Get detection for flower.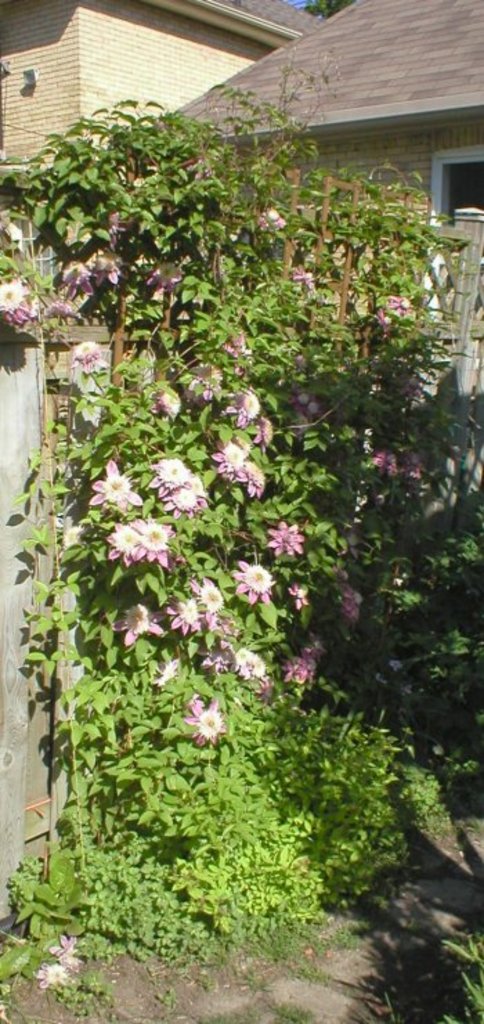
Detection: (163,573,220,645).
